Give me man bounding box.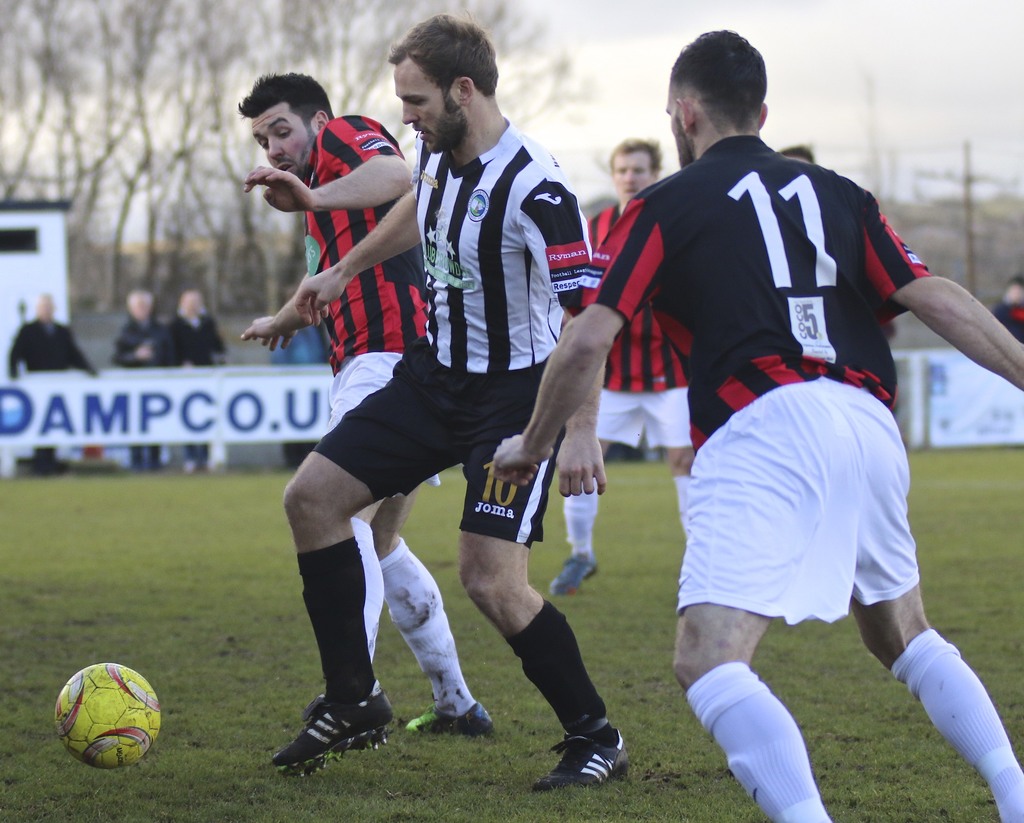
[left=111, top=290, right=166, bottom=479].
